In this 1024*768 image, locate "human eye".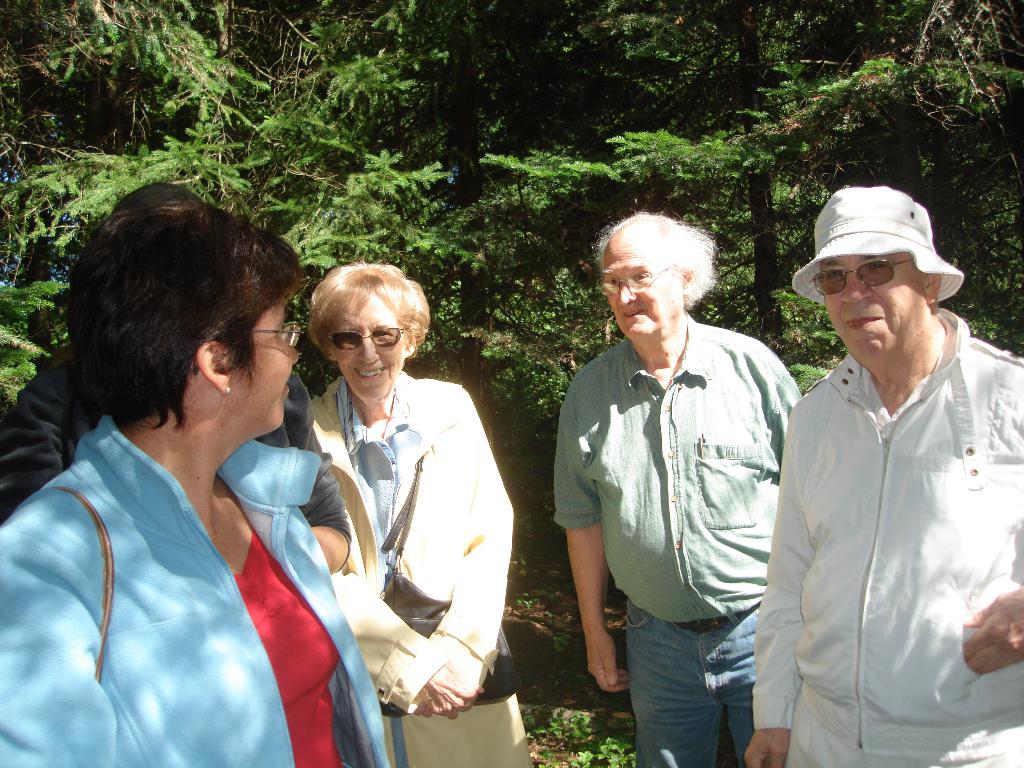
Bounding box: detection(374, 327, 388, 338).
